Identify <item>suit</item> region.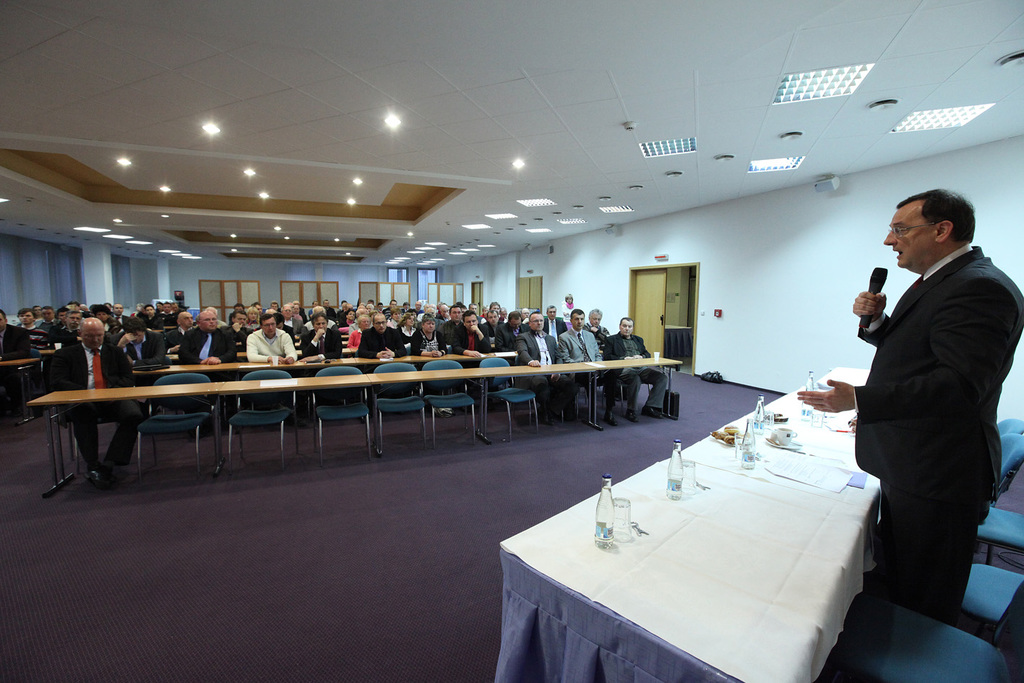
Region: 47, 342, 140, 473.
